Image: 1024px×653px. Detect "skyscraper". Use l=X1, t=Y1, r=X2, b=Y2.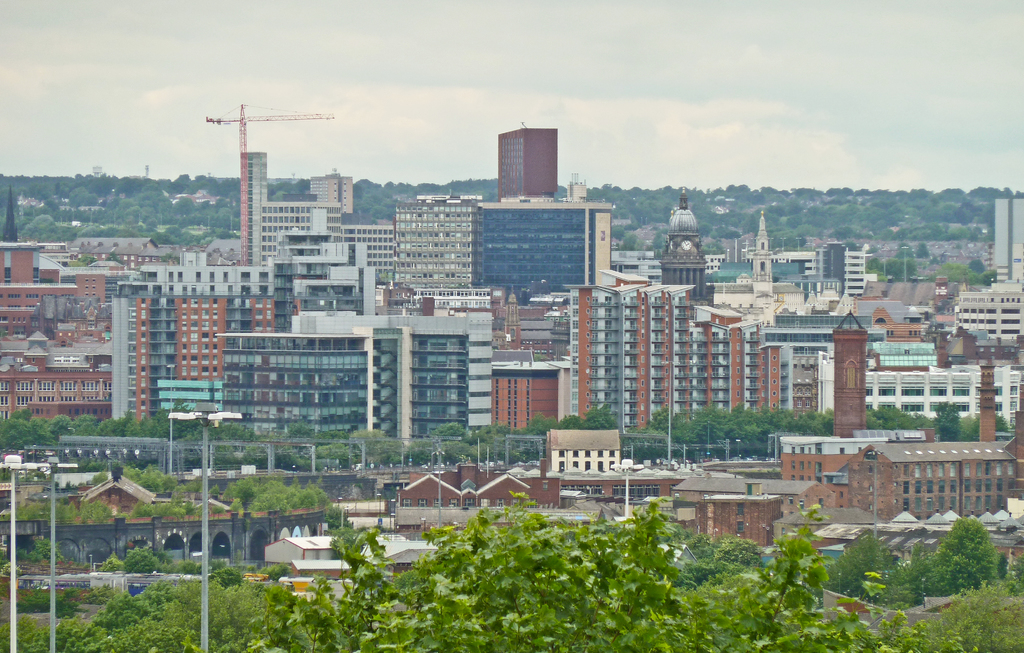
l=389, t=193, r=481, b=290.
